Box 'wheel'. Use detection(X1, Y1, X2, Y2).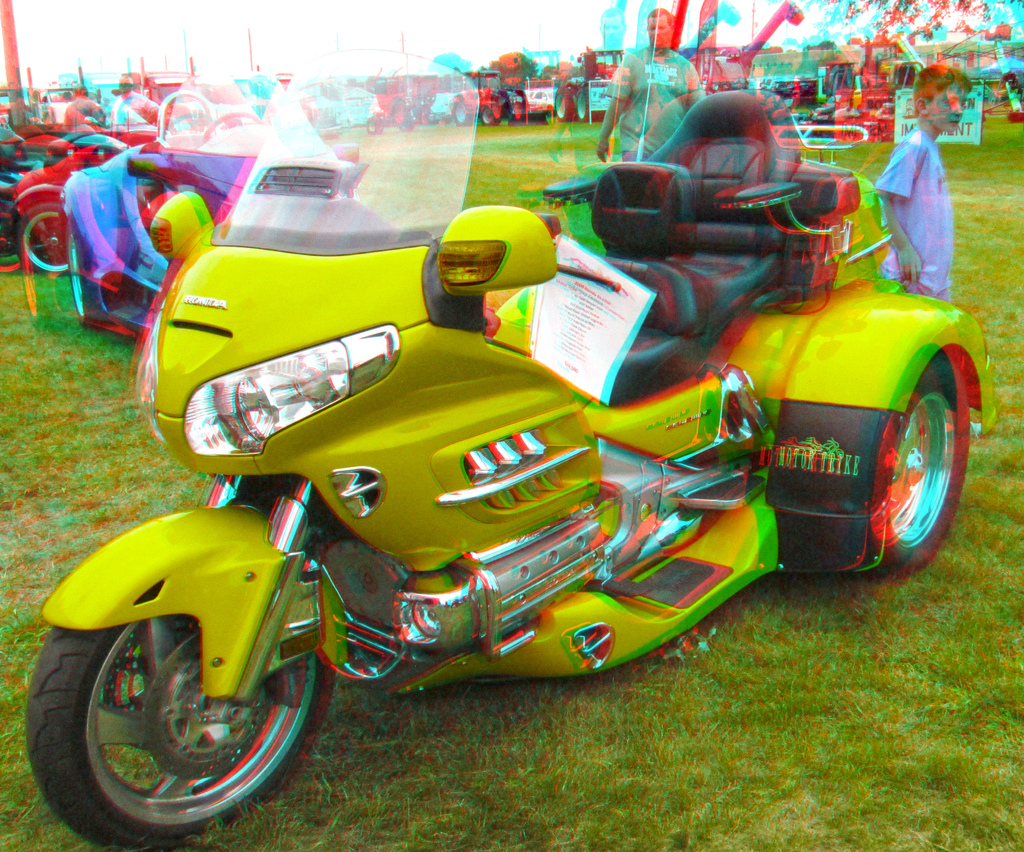
detection(866, 347, 981, 581).
